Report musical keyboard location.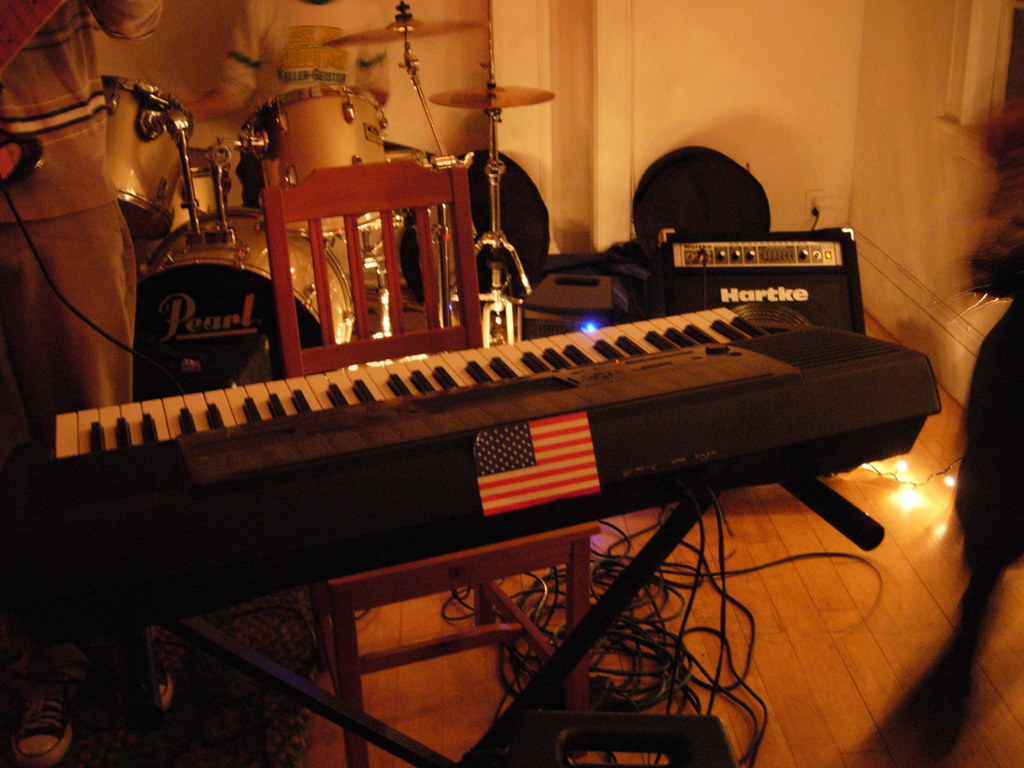
Report: x1=66, y1=270, x2=911, y2=549.
